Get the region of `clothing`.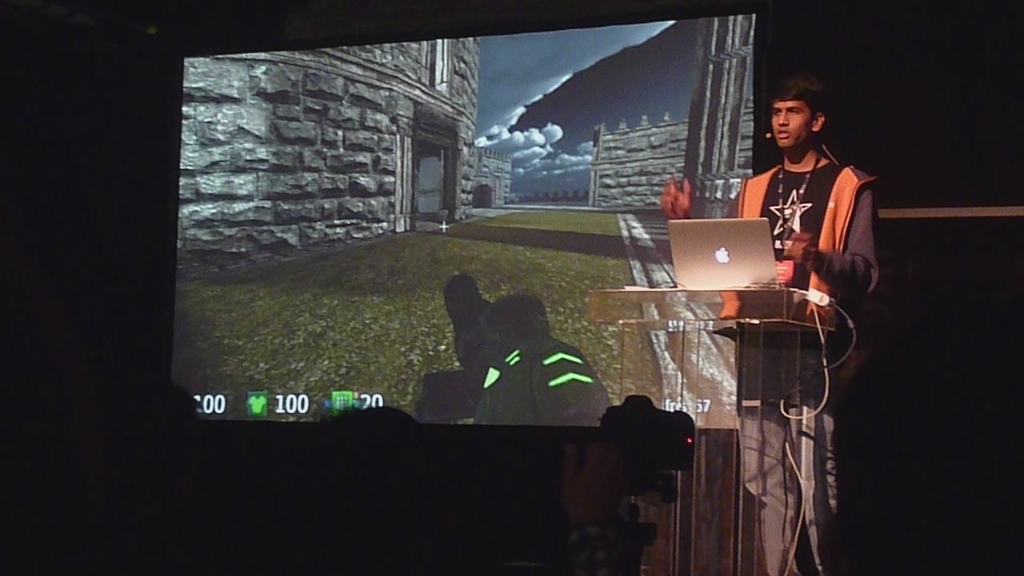
712,152,882,575.
